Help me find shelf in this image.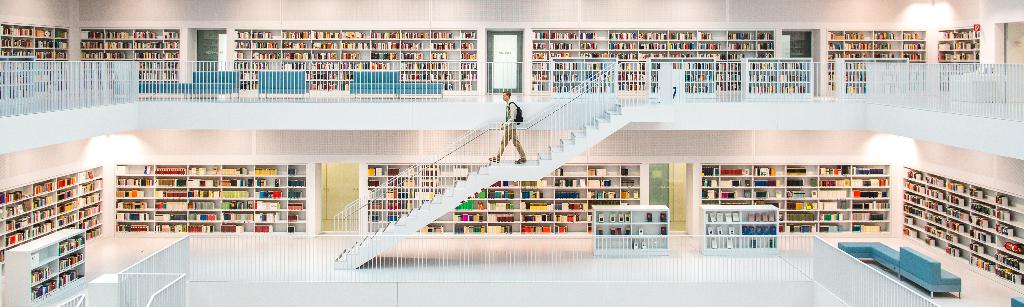
Found it: select_region(785, 190, 818, 201).
